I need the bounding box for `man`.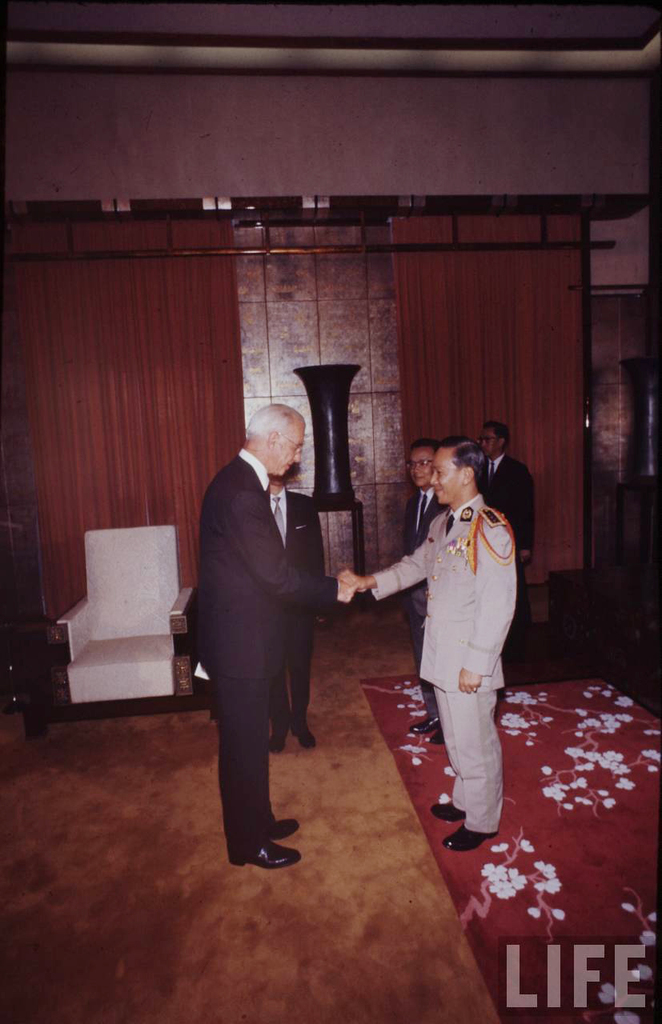
Here it is: box=[399, 438, 441, 550].
